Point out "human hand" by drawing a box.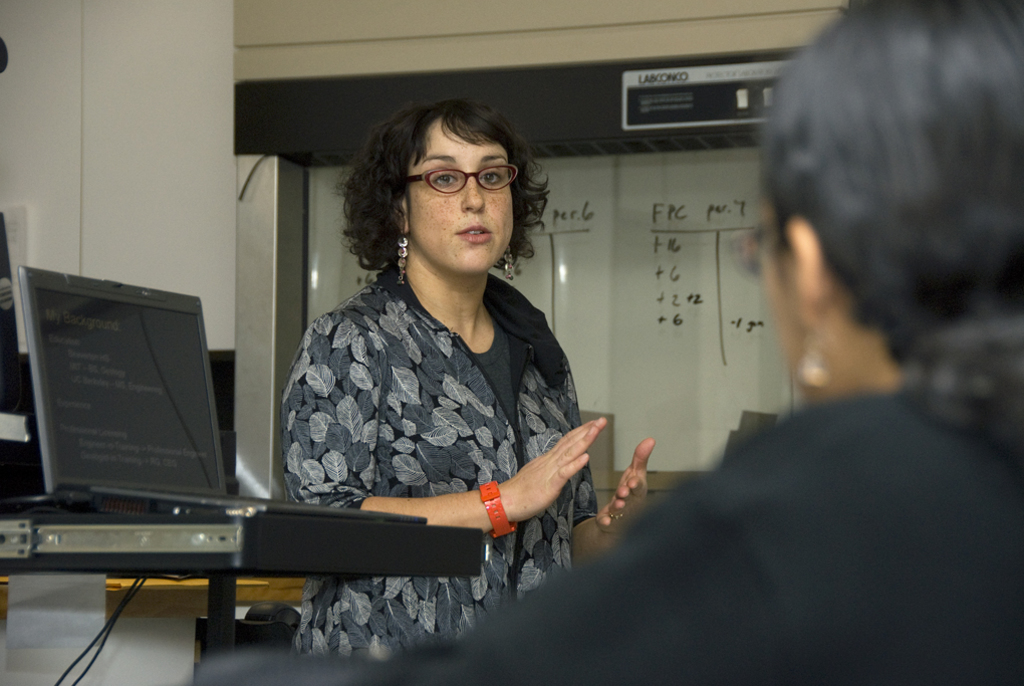
592/436/657/533.
